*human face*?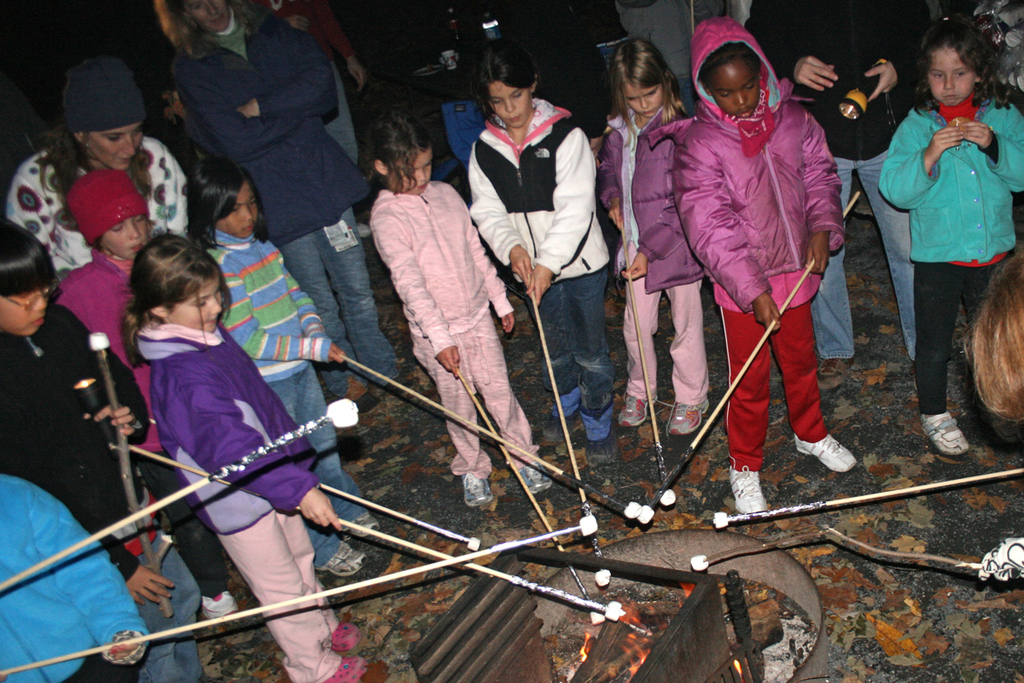
{"left": 170, "top": 277, "right": 226, "bottom": 334}
